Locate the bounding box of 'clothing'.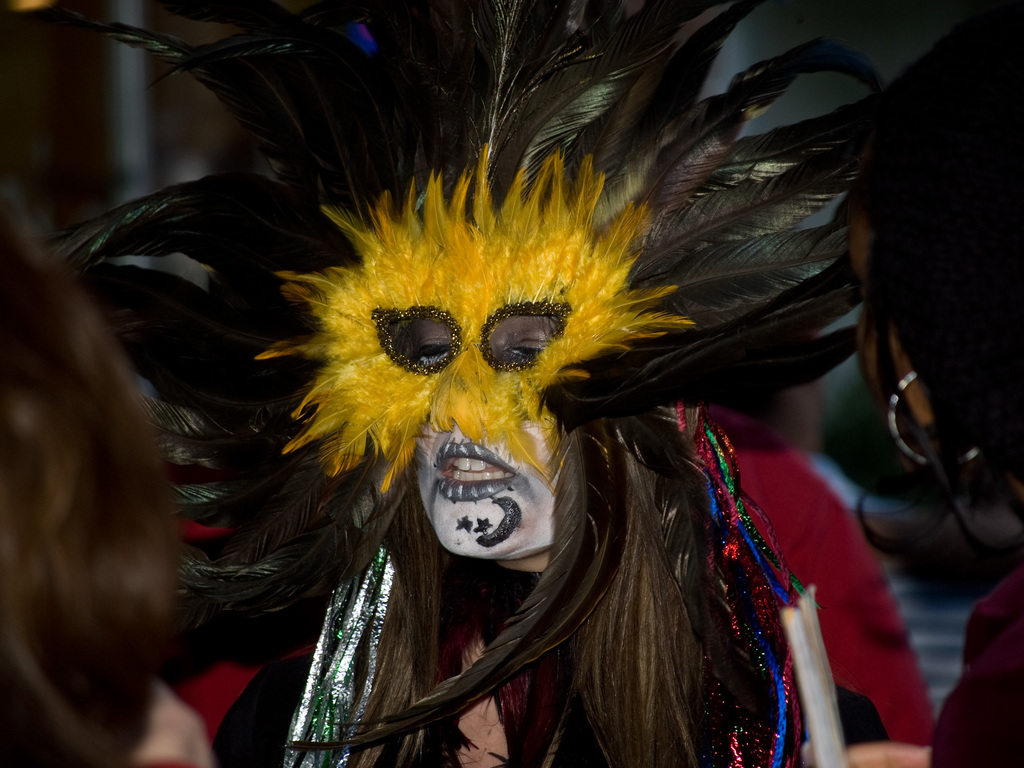
Bounding box: 810/452/983/712.
